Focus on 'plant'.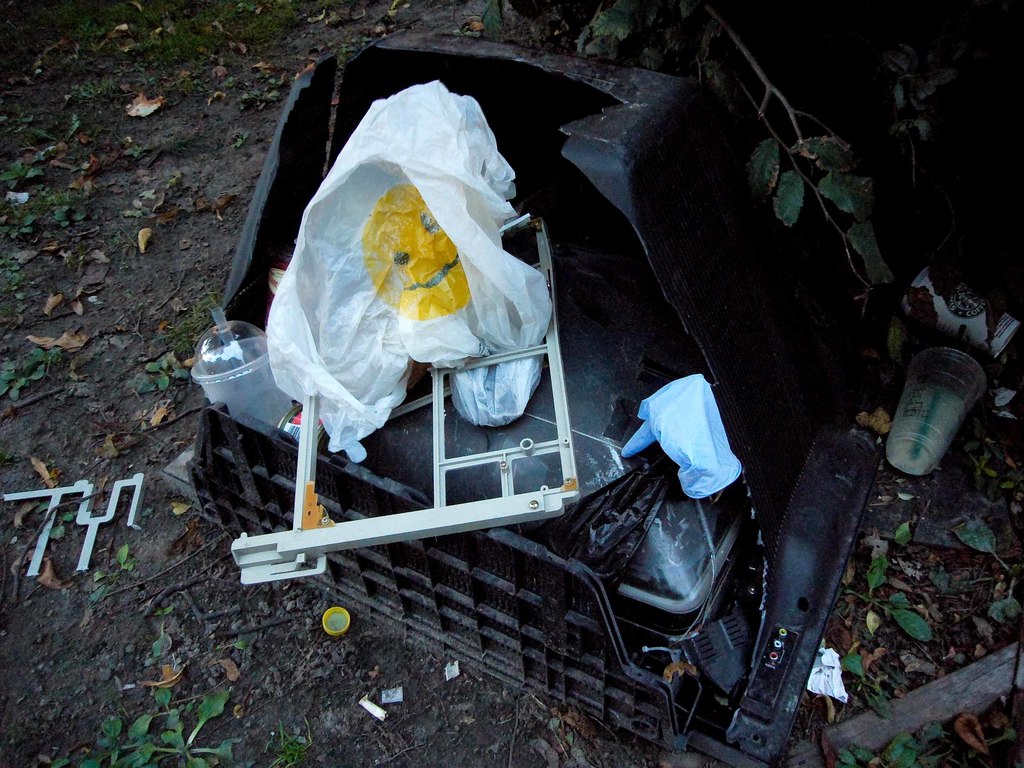
Focused at 66:12:115:57.
